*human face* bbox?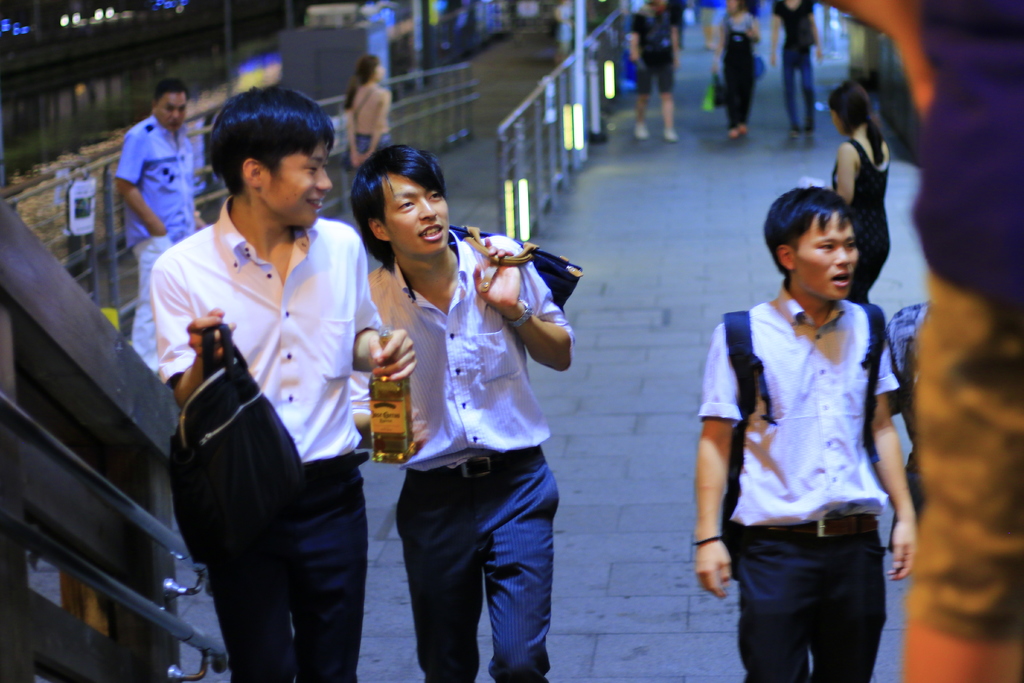
l=791, t=205, r=862, b=305
